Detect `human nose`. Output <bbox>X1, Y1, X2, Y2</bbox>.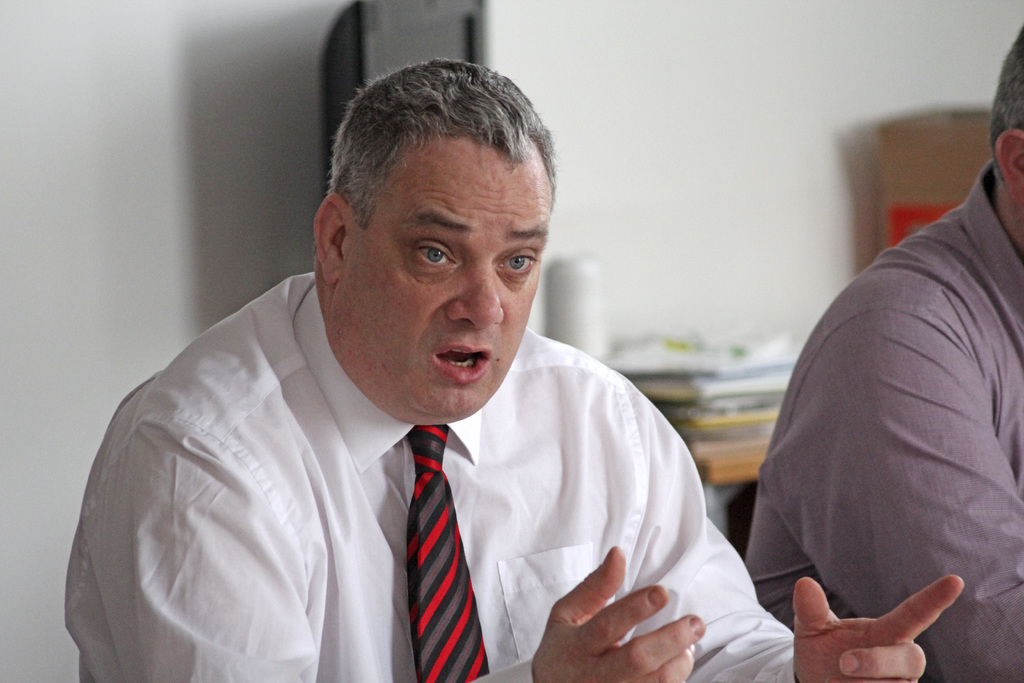
<bbox>445, 260, 503, 329</bbox>.
